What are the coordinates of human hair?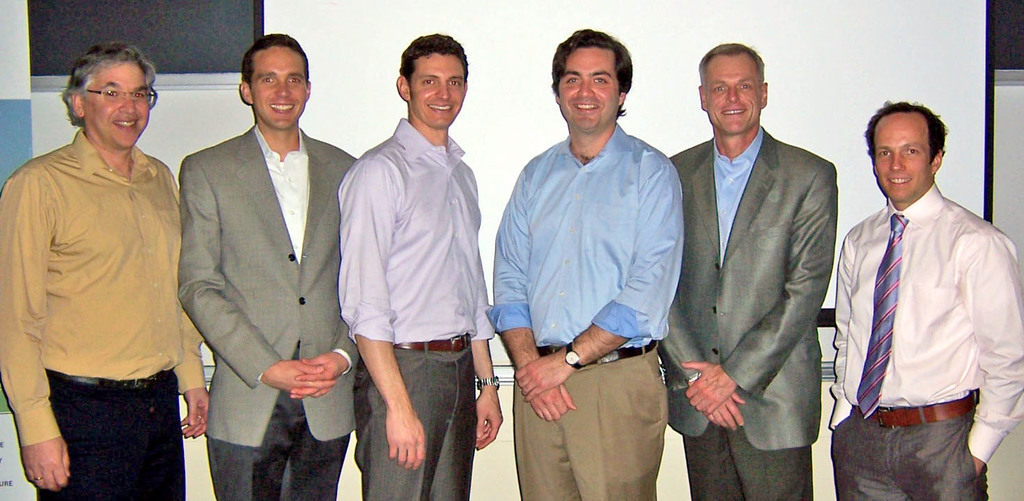
box=[397, 32, 470, 100].
